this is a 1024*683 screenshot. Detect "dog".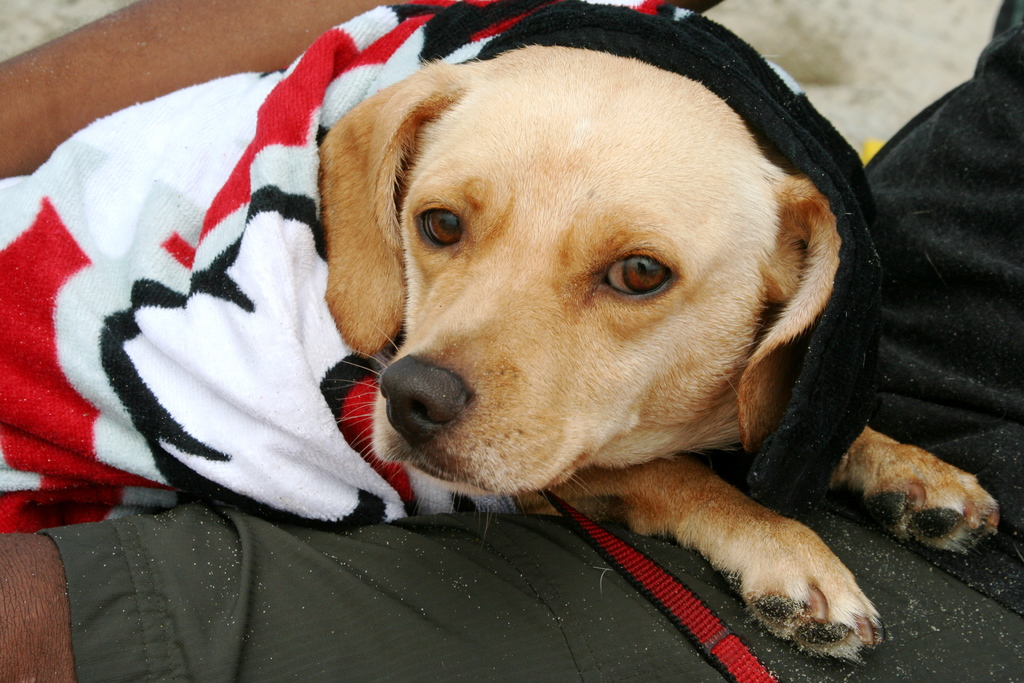
locate(0, 0, 1002, 671).
